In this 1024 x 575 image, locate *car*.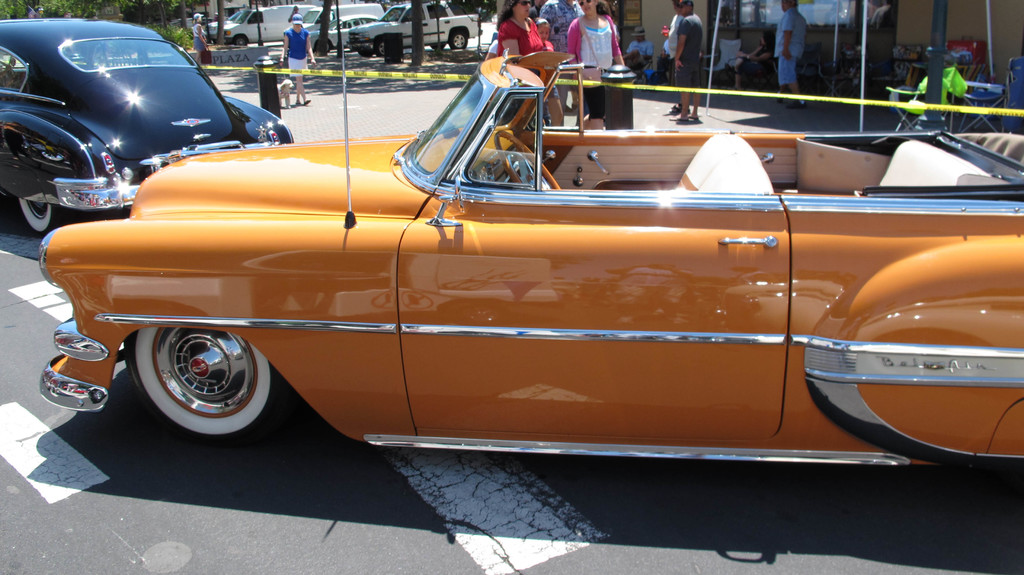
Bounding box: (36, 48, 1023, 472).
